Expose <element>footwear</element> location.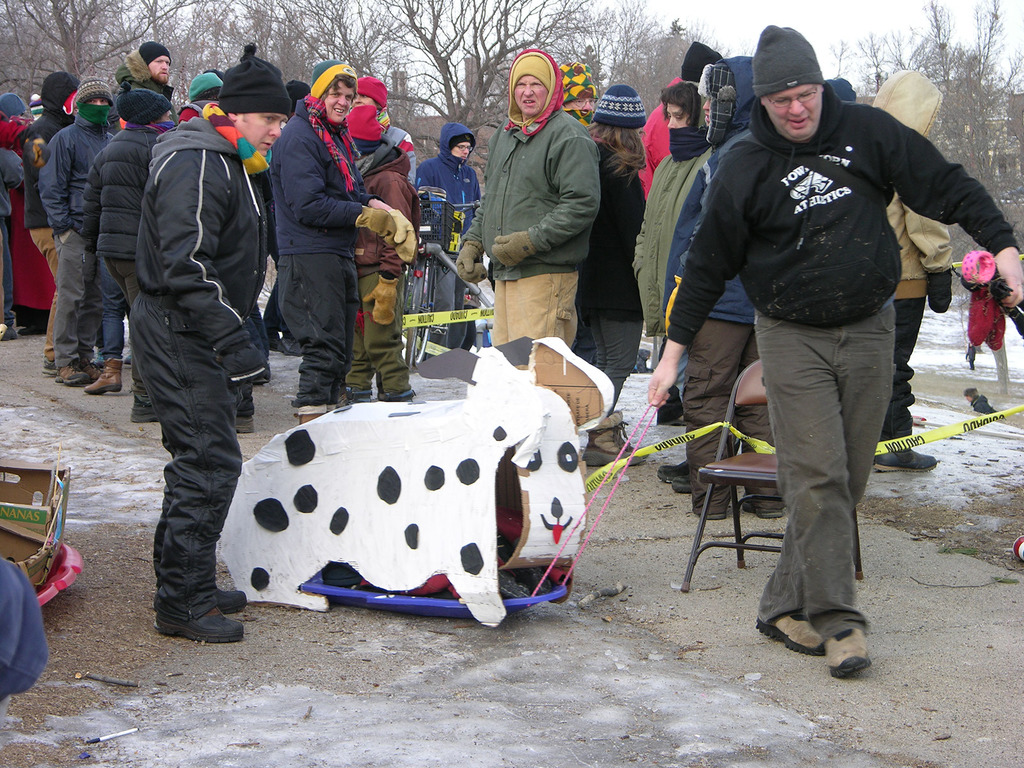
Exposed at <box>652,465,697,476</box>.
